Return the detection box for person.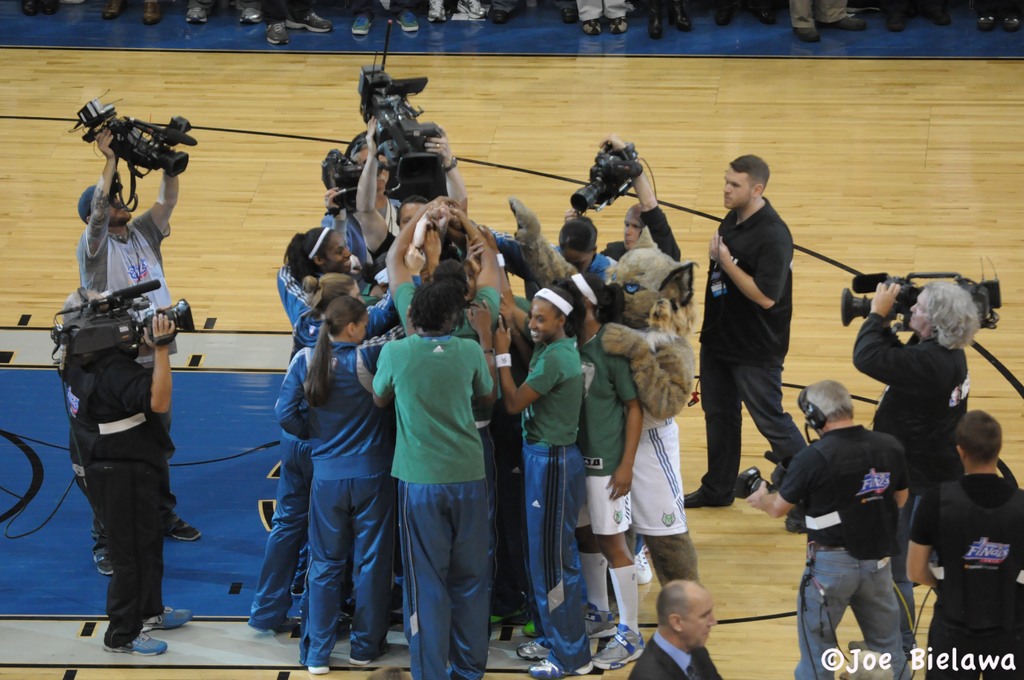
detection(792, 375, 917, 679).
